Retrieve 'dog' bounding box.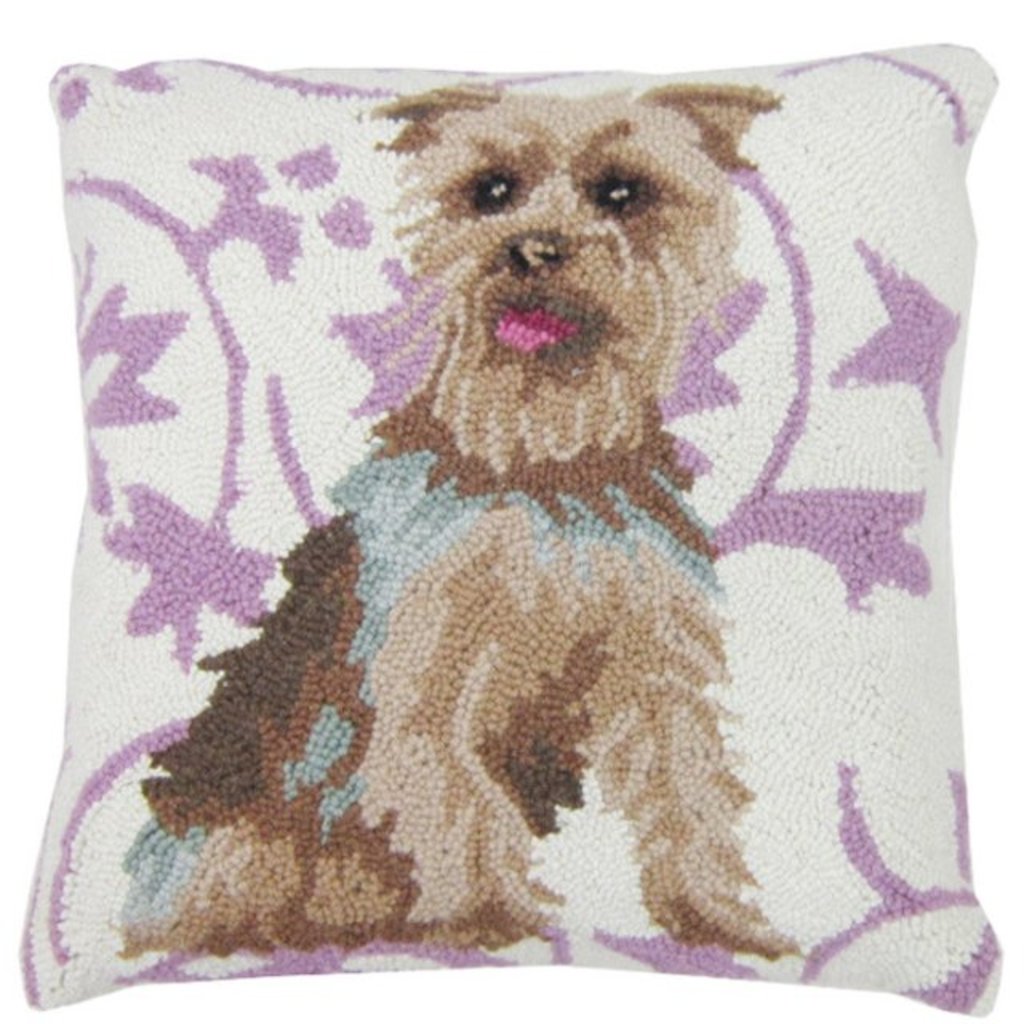
Bounding box: box=[114, 85, 811, 960].
